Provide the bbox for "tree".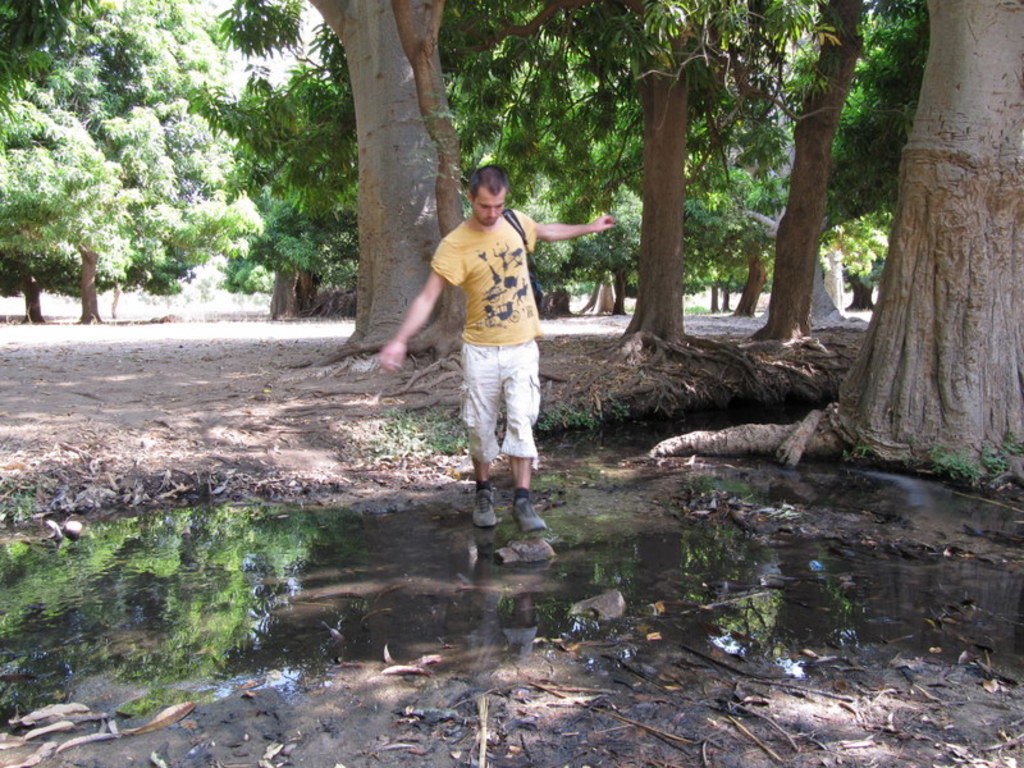
bbox=[817, 13, 1015, 476].
